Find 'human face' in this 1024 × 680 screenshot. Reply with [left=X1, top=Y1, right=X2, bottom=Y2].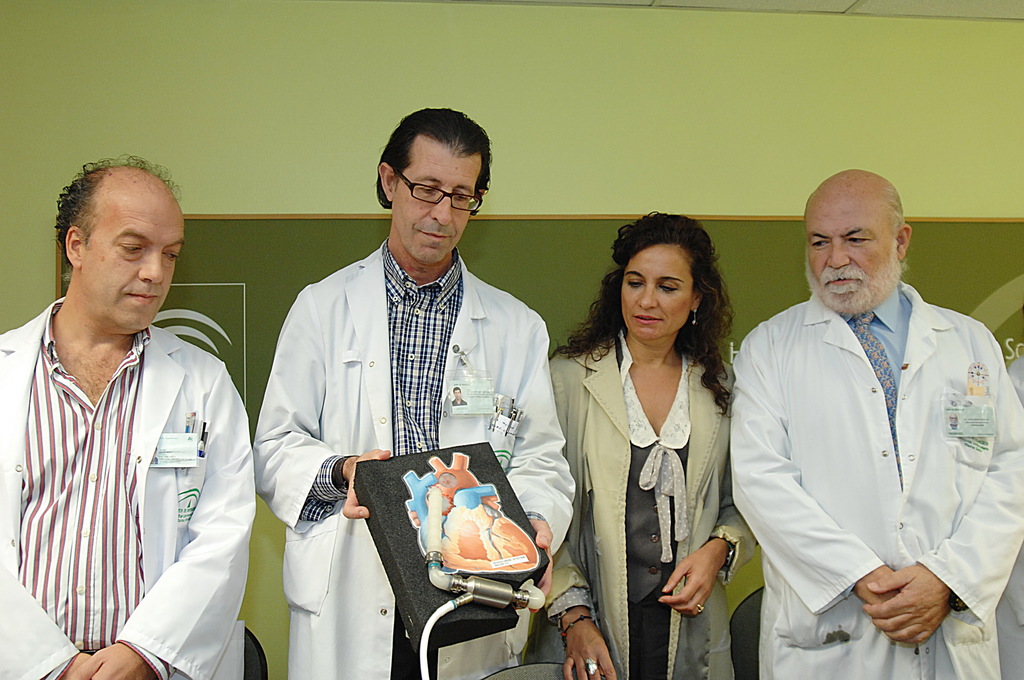
[left=75, top=184, right=191, bottom=341].
